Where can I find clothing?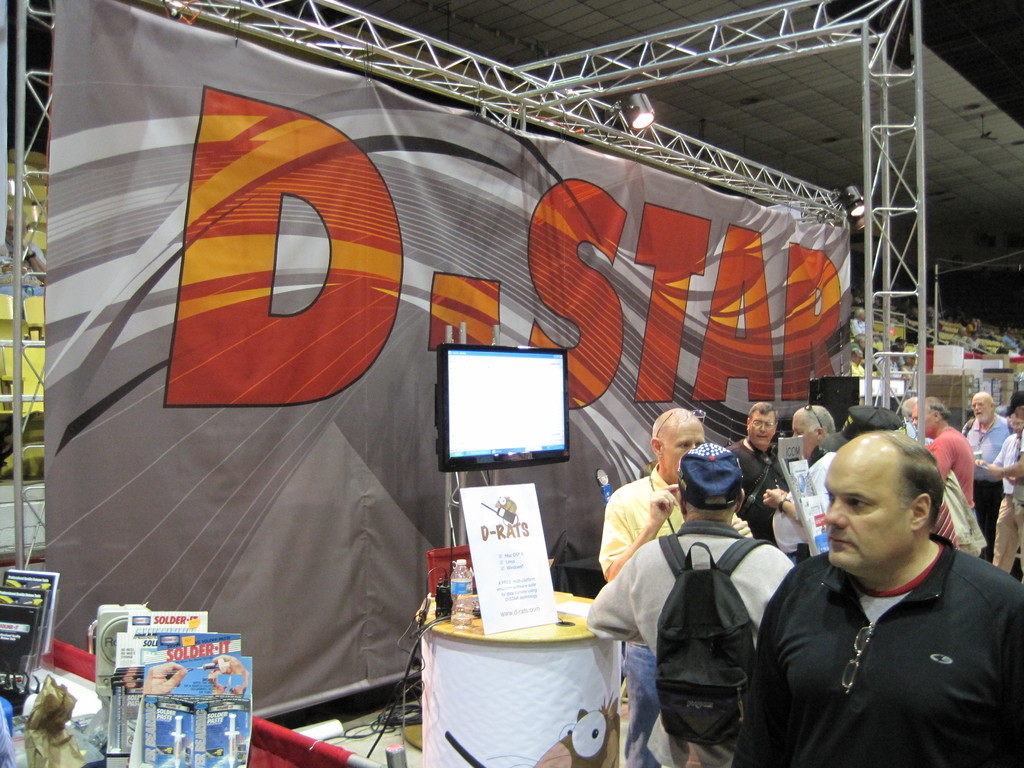
You can find it at region(990, 434, 1023, 574).
